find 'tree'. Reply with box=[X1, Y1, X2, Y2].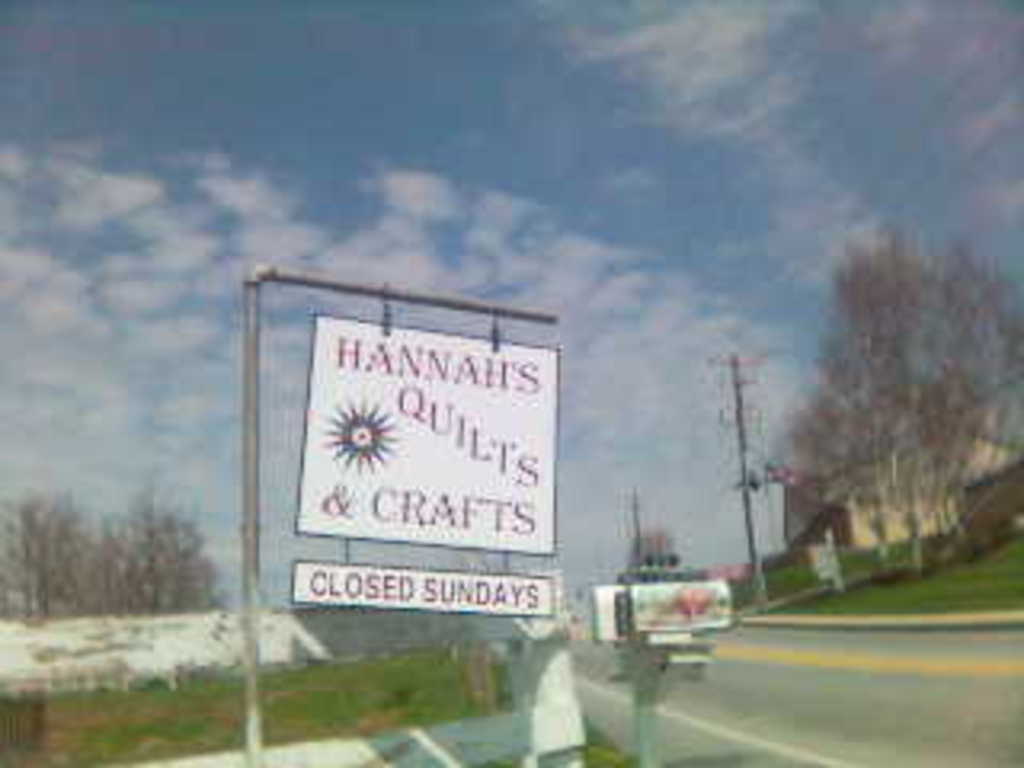
box=[624, 522, 675, 573].
